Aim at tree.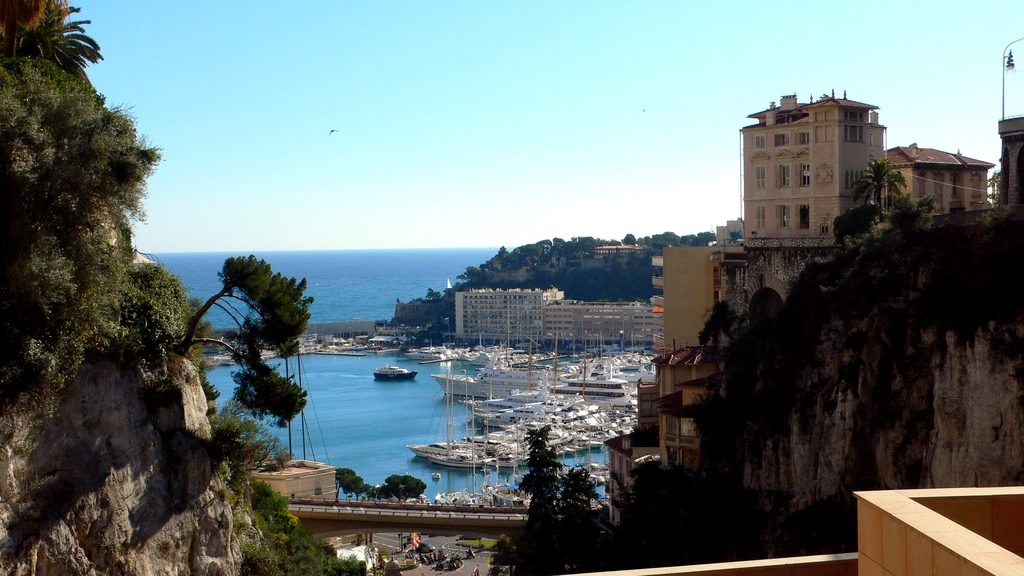
Aimed at pyautogui.locateOnScreen(846, 157, 906, 223).
